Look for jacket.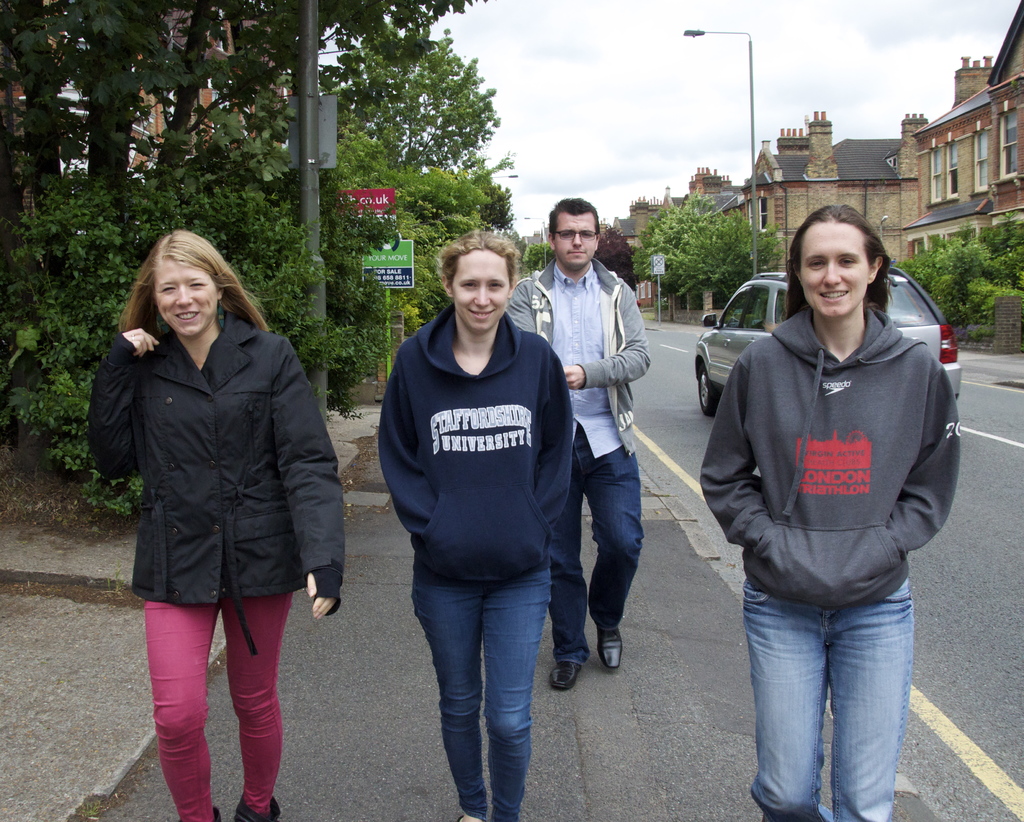
Found: box=[700, 306, 965, 610].
